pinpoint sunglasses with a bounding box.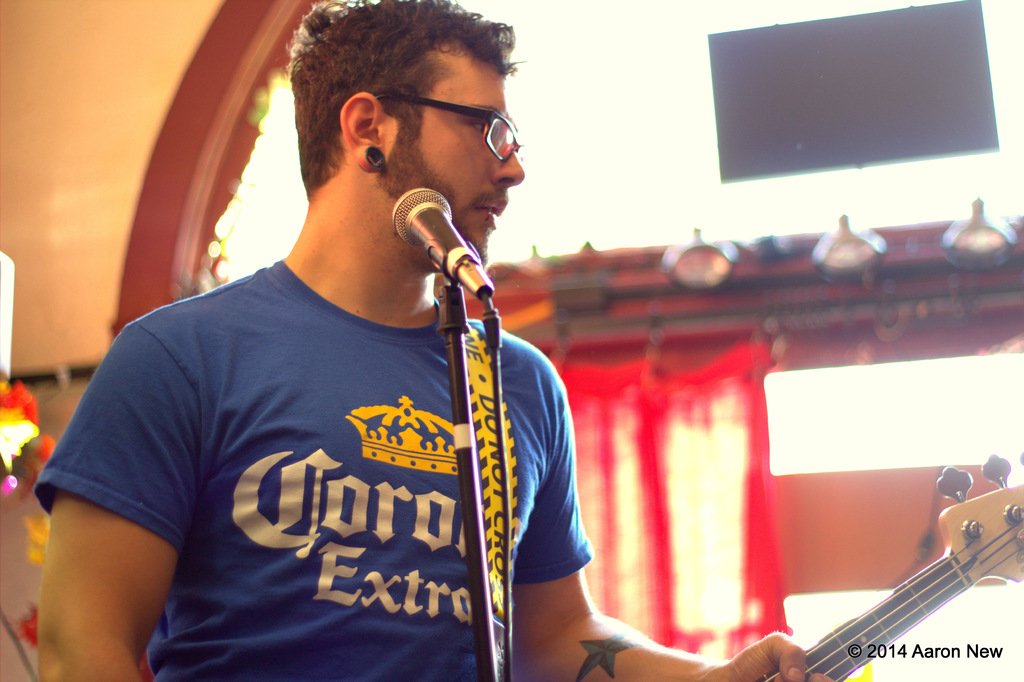
BBox(374, 90, 529, 163).
